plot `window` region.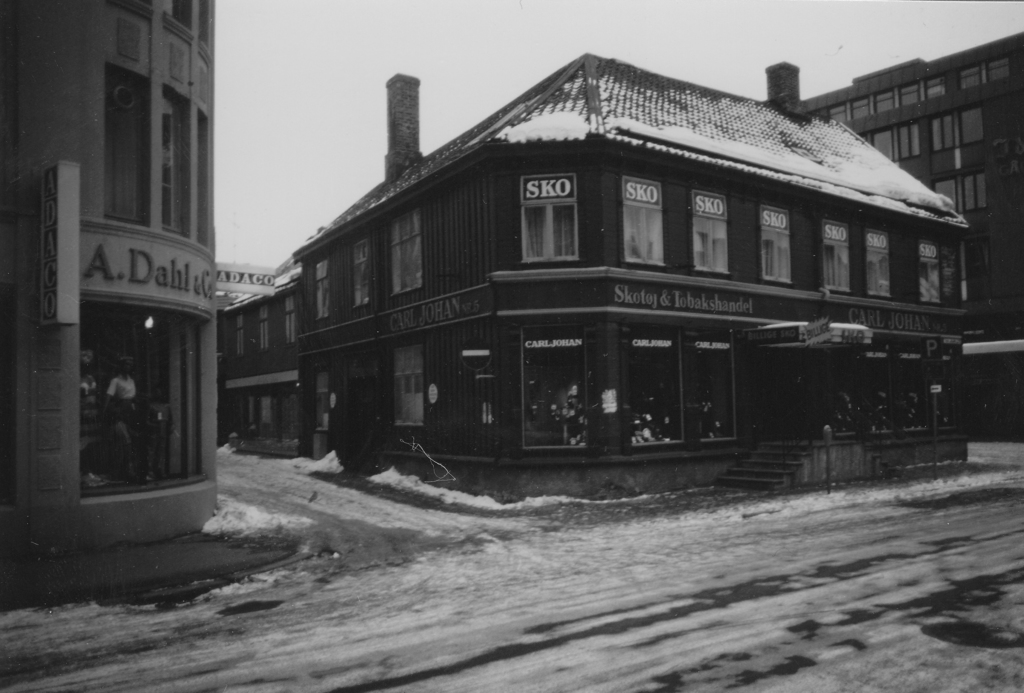
Plotted at bbox=(821, 218, 855, 293).
